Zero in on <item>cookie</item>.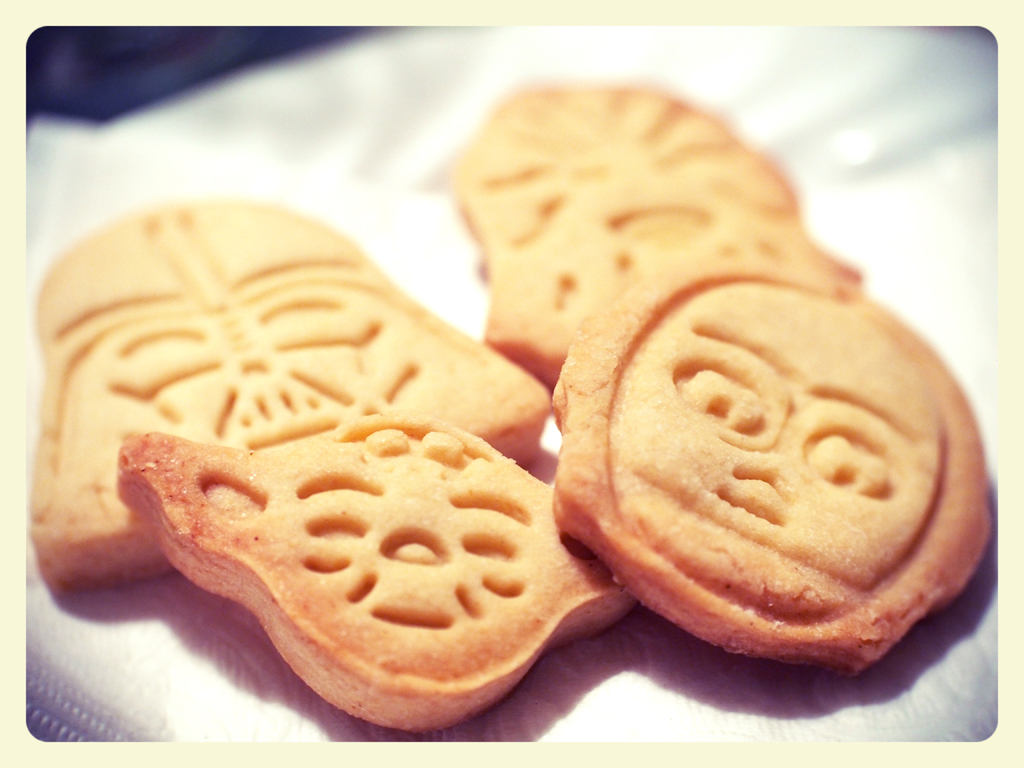
Zeroed in: bbox(116, 429, 641, 729).
